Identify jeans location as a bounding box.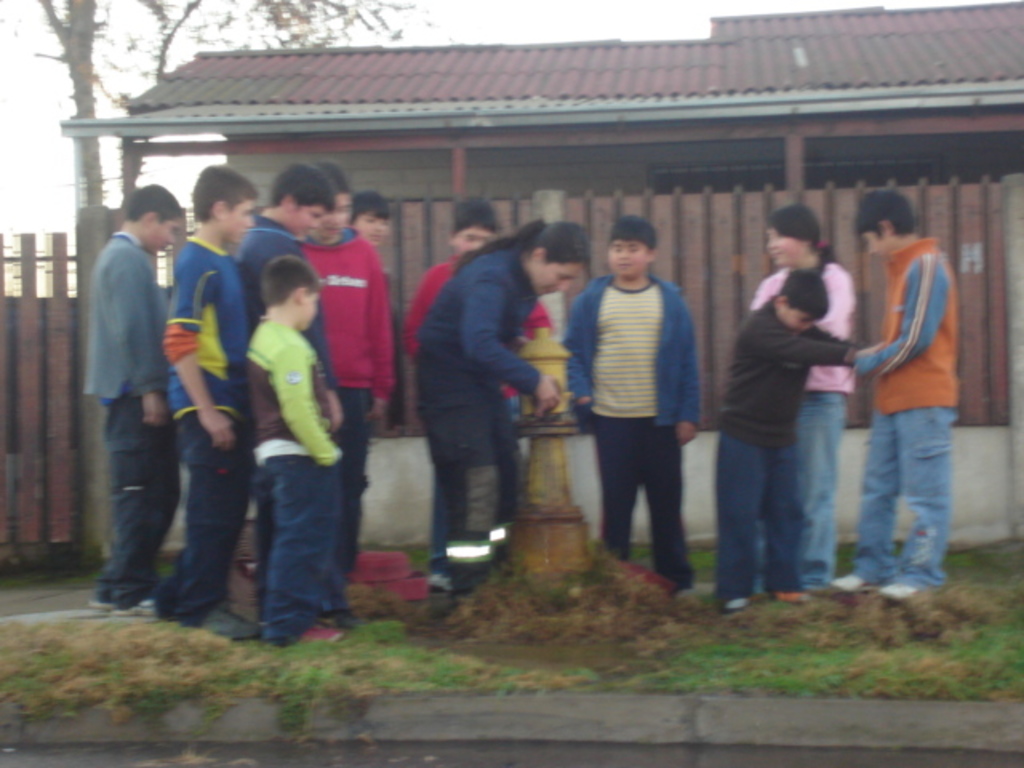
162,410,250,590.
